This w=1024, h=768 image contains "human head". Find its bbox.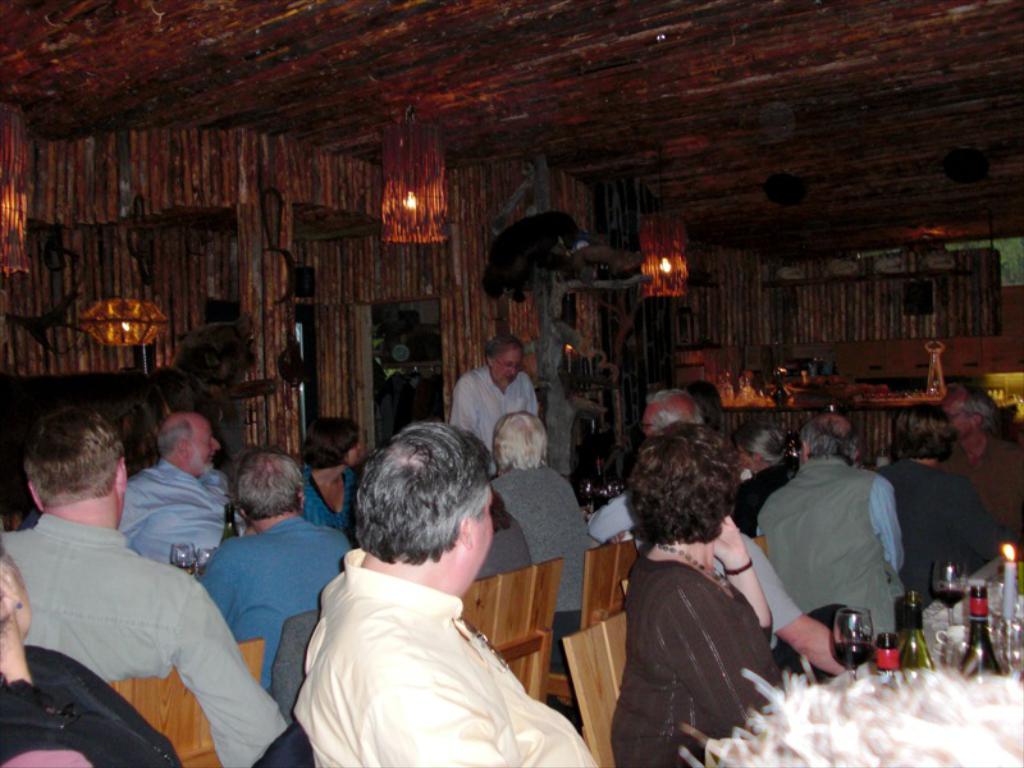
230 449 310 540.
